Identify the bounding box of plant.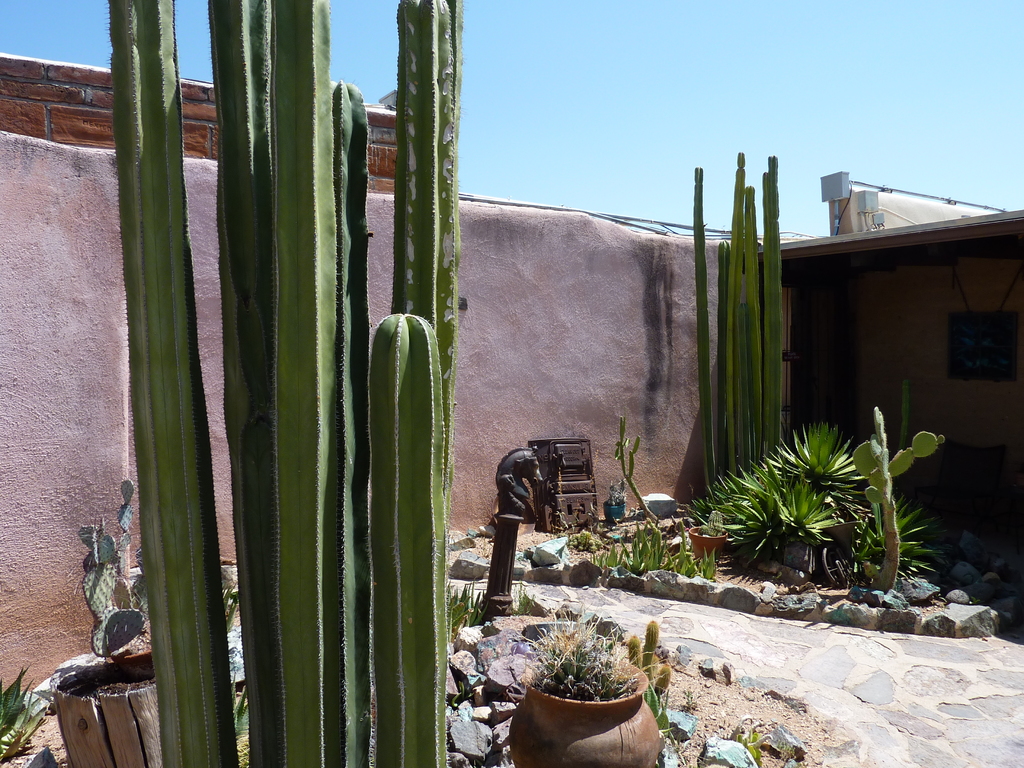
select_region(77, 468, 149, 664).
